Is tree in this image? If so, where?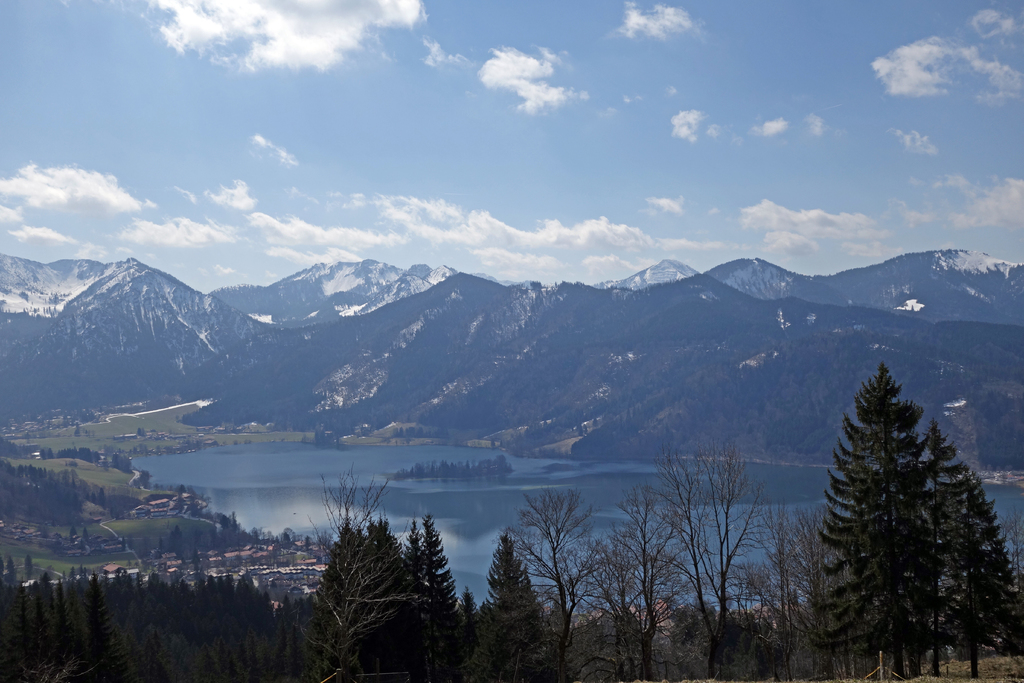
Yes, at detection(301, 514, 411, 682).
